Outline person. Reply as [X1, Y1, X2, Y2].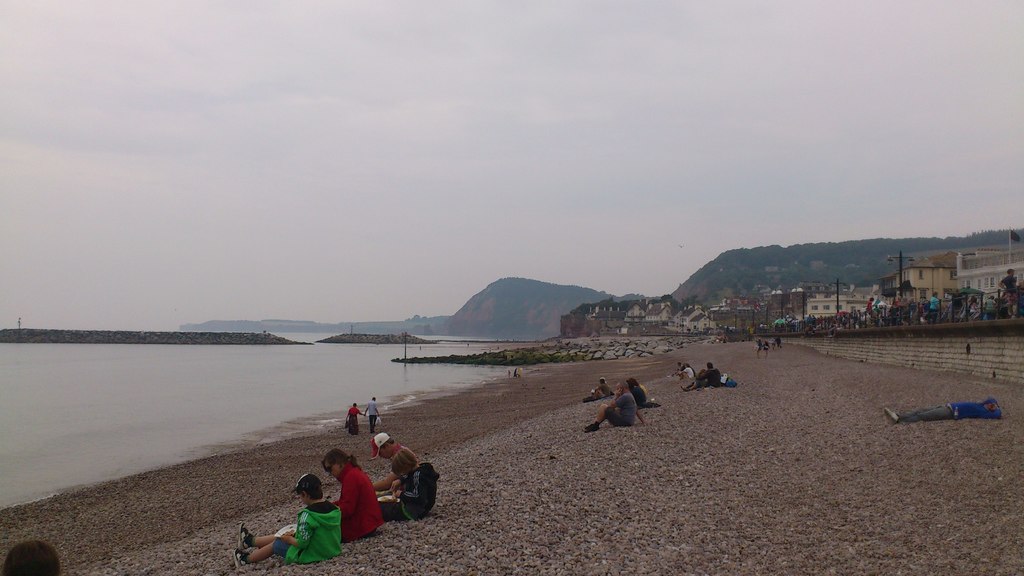
[628, 374, 650, 406].
